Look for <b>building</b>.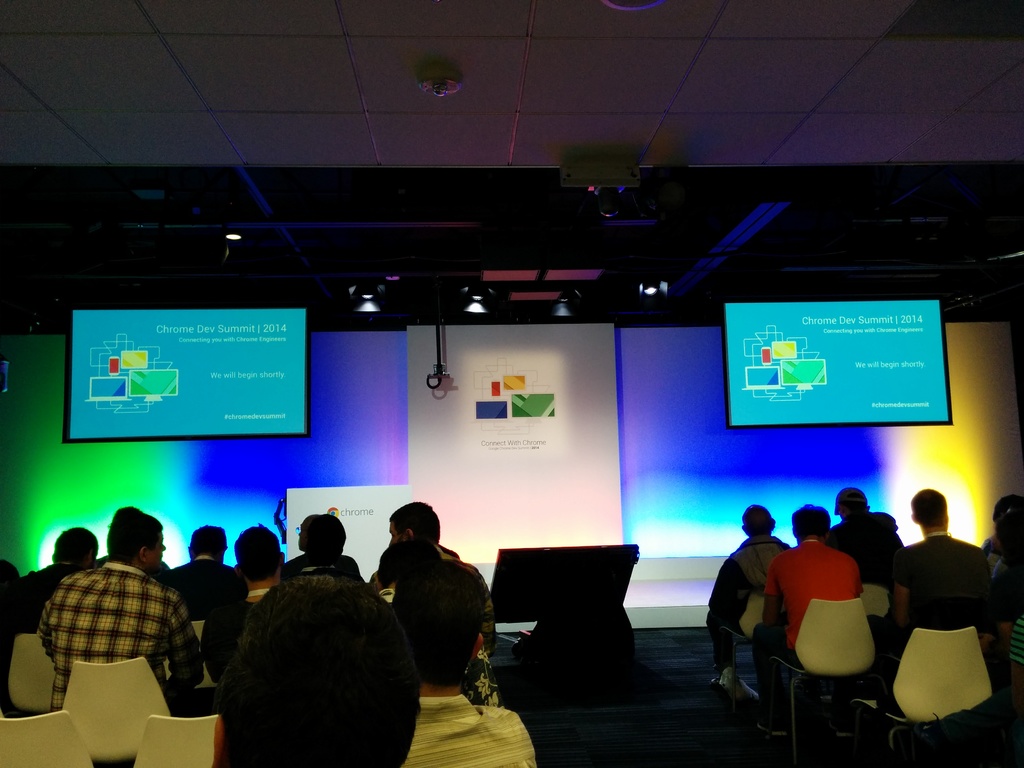
Found: {"x1": 0, "y1": 0, "x2": 1023, "y2": 767}.
